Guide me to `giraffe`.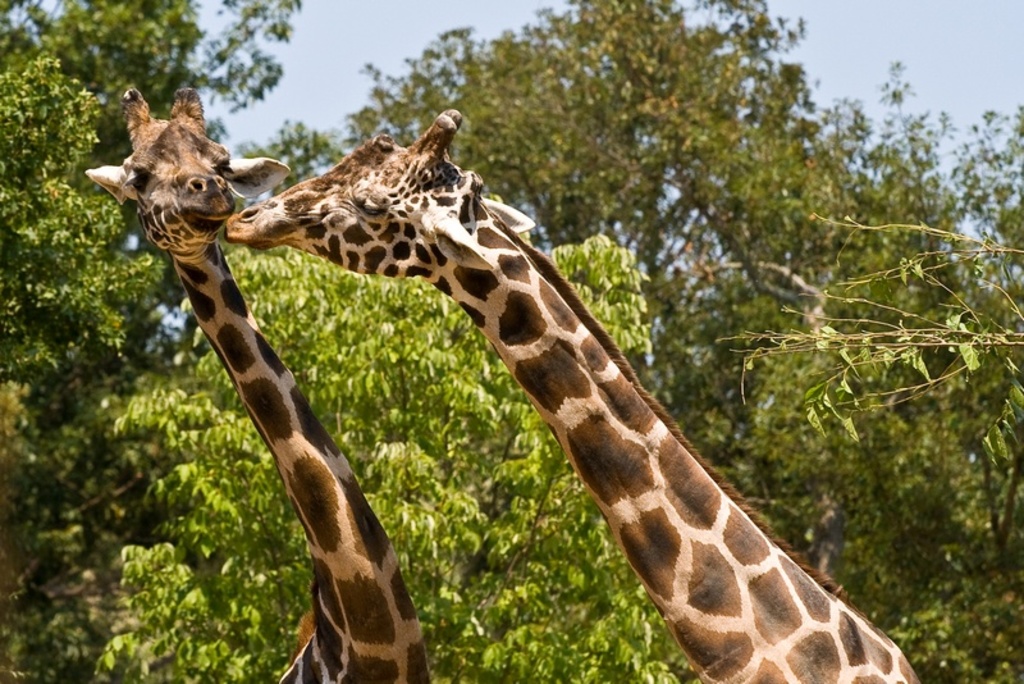
Guidance: 223,110,931,683.
